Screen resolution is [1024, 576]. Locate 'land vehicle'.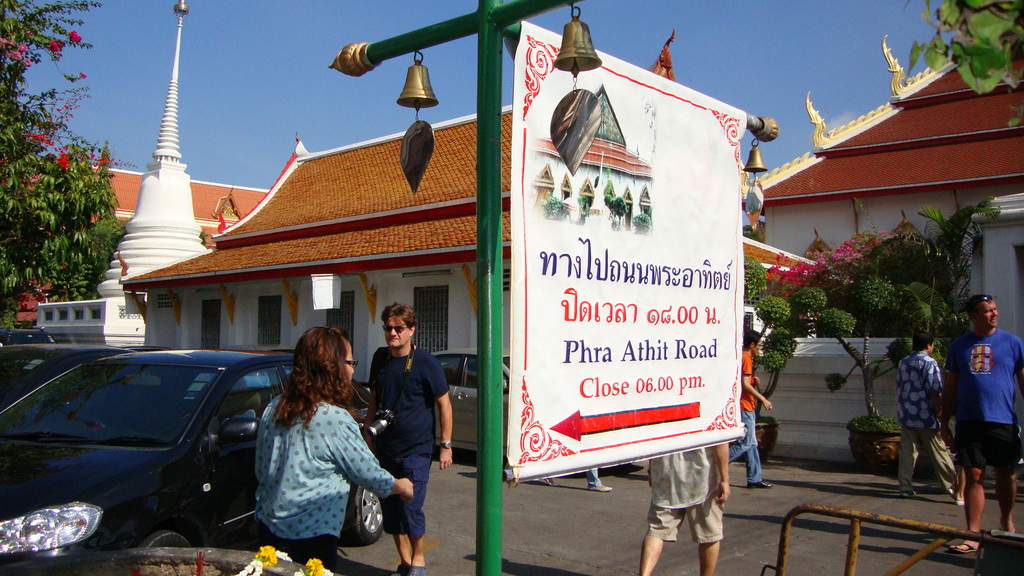
428:348:508:460.
